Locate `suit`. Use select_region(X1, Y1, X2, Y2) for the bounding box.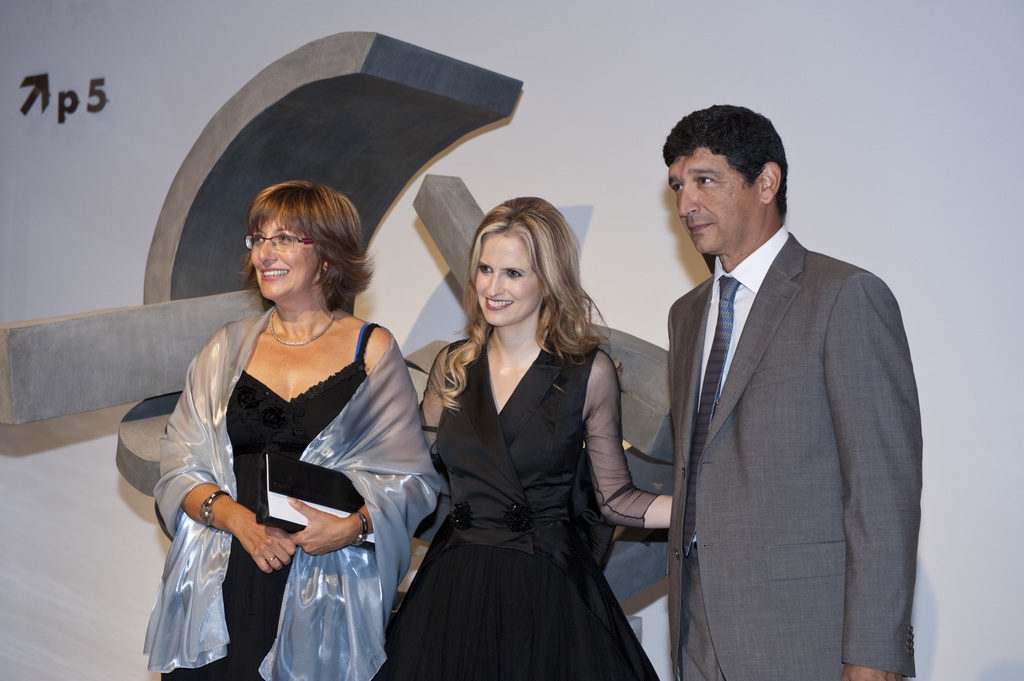
select_region(671, 236, 916, 680).
